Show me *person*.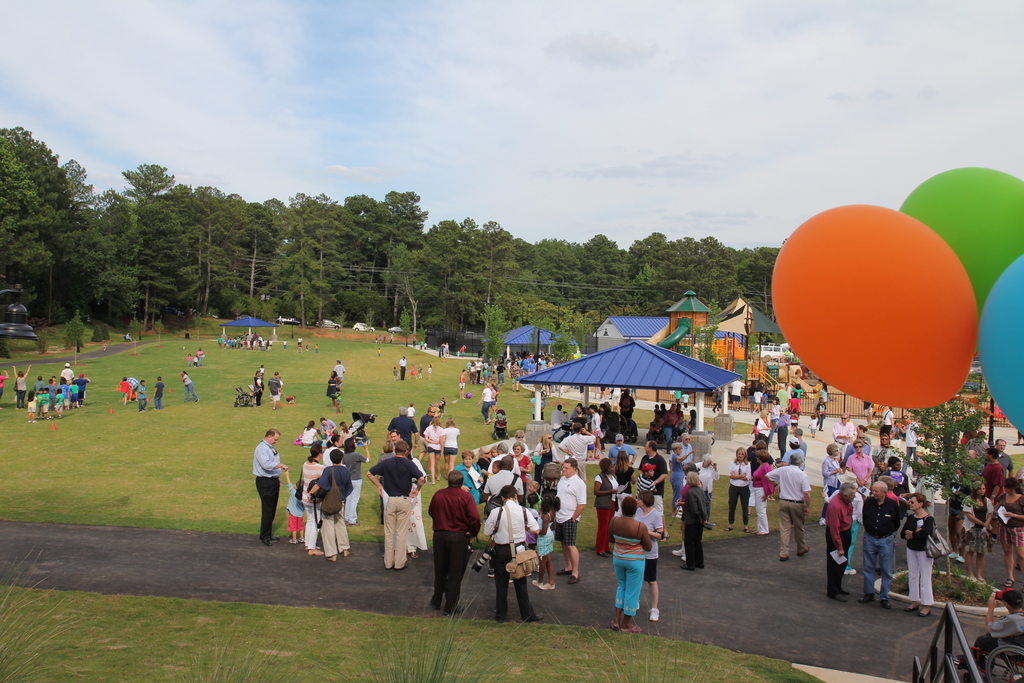
*person* is here: [left=333, top=426, right=344, bottom=447].
